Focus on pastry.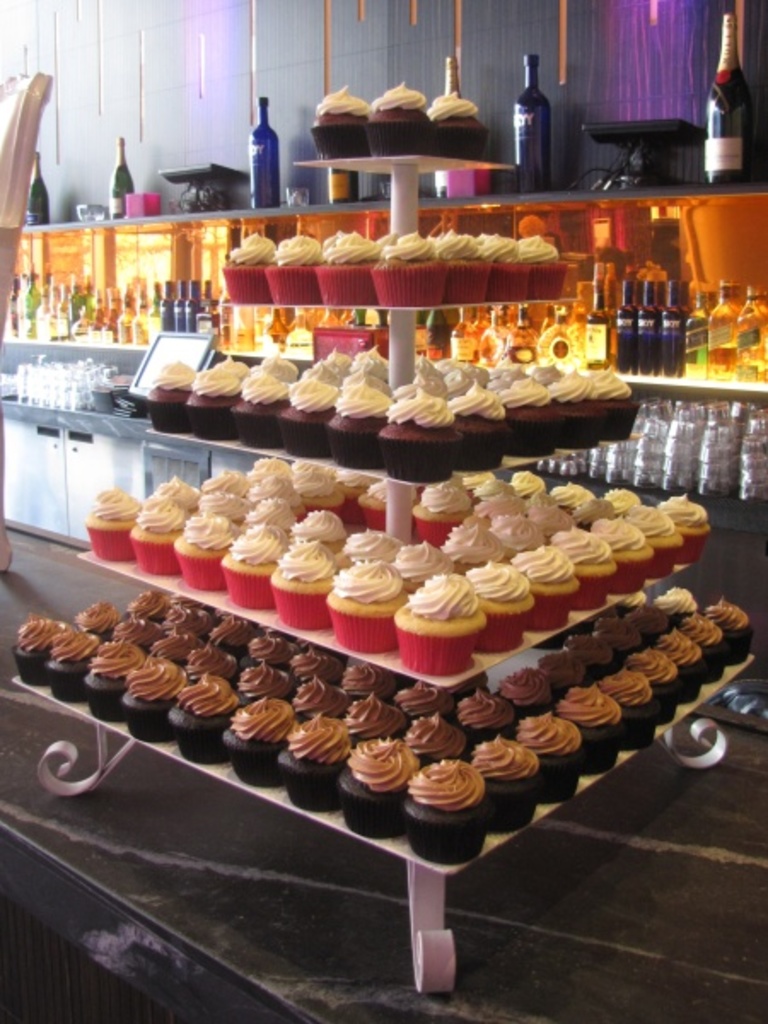
Focused at [left=454, top=381, right=509, bottom=473].
